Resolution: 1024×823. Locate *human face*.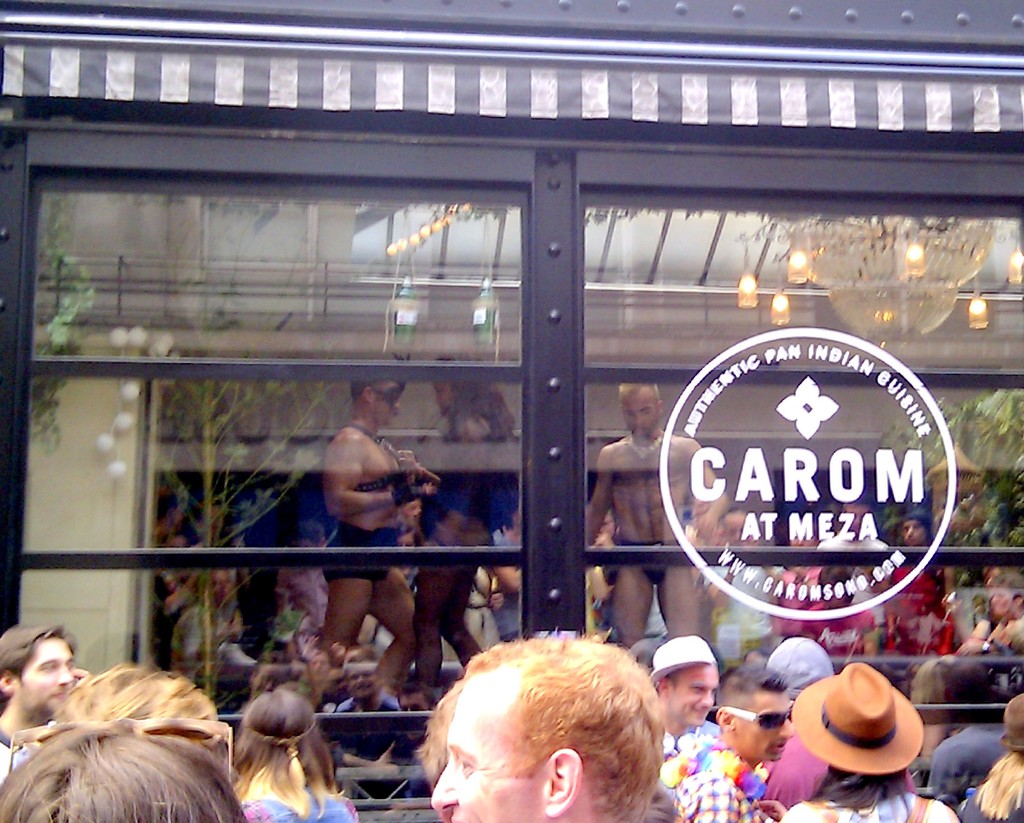
crop(668, 668, 719, 726).
